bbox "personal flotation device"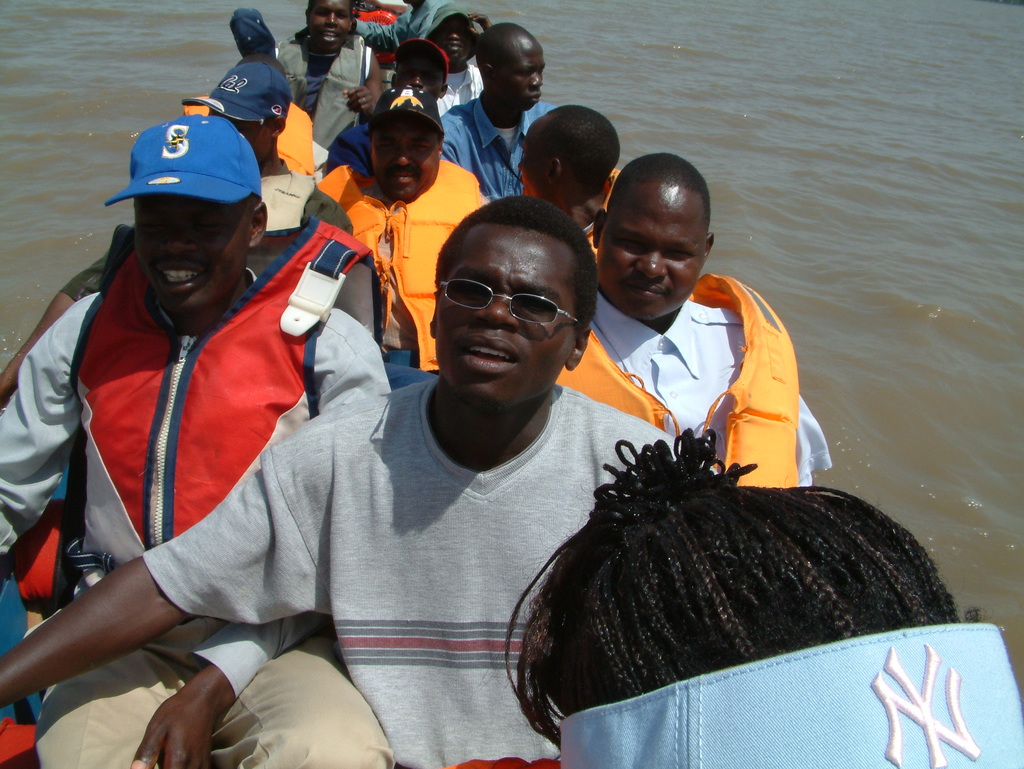
276 29 371 150
